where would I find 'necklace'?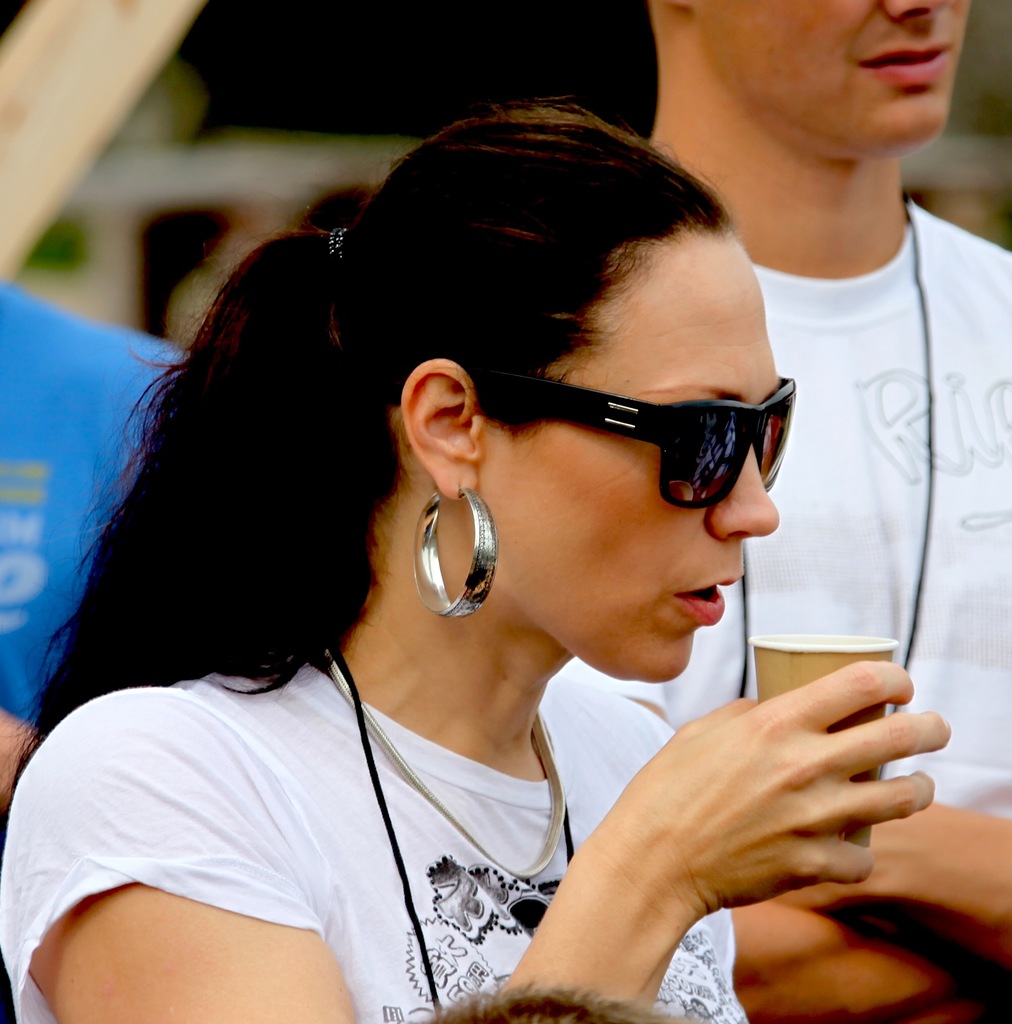
At select_region(329, 655, 566, 880).
